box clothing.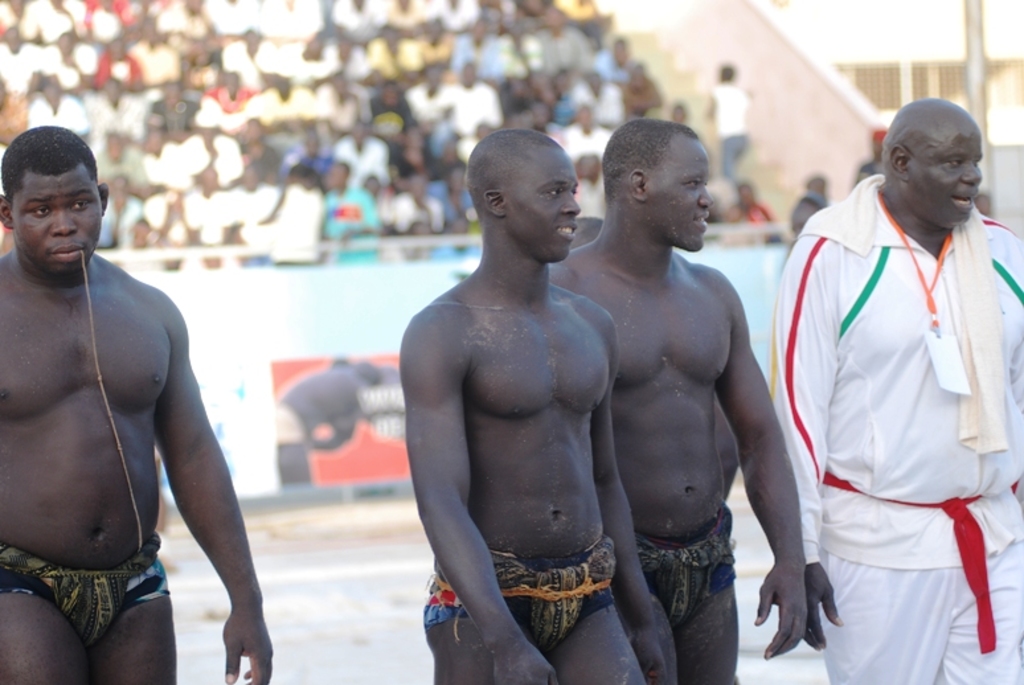
bbox(610, 503, 734, 625).
